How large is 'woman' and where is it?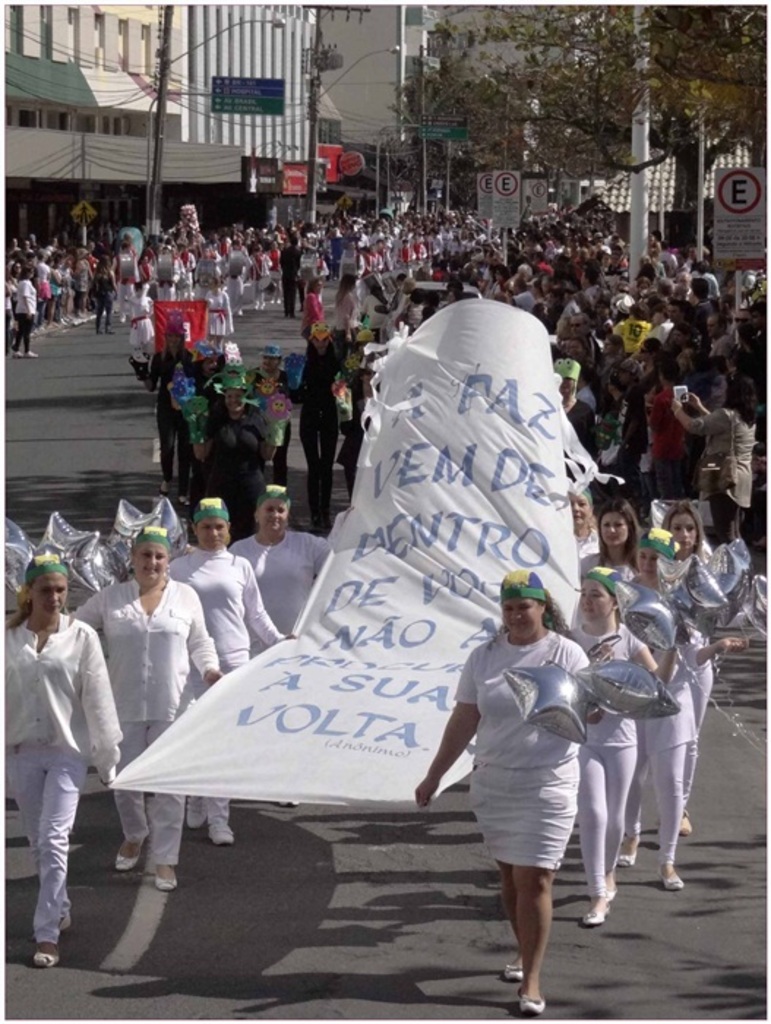
Bounding box: (556, 379, 593, 455).
